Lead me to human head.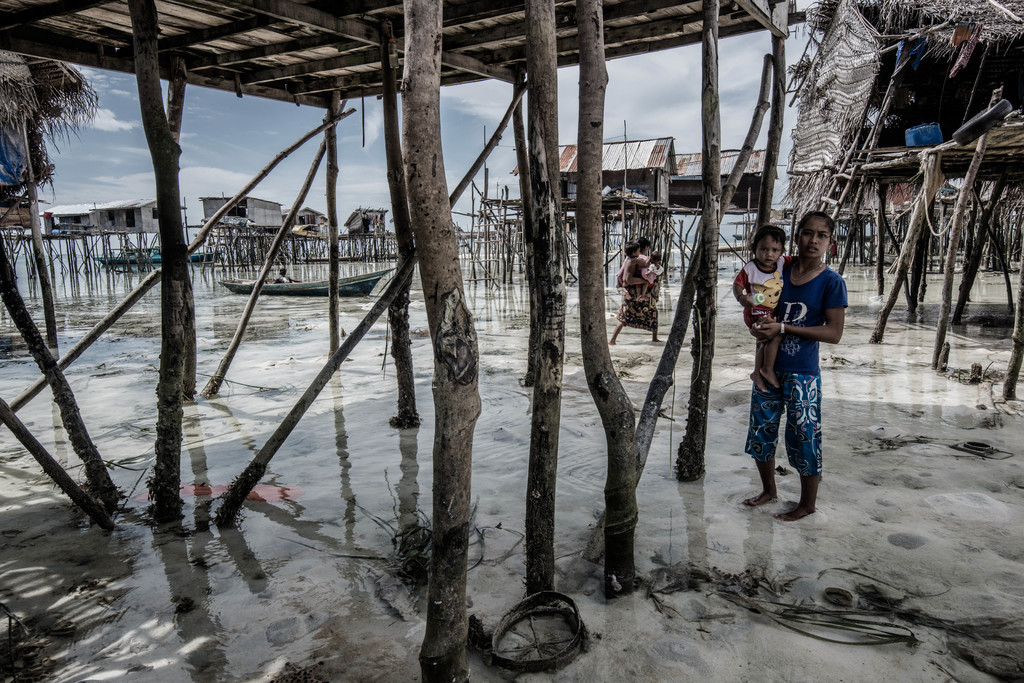
Lead to x1=790, y1=211, x2=854, y2=277.
